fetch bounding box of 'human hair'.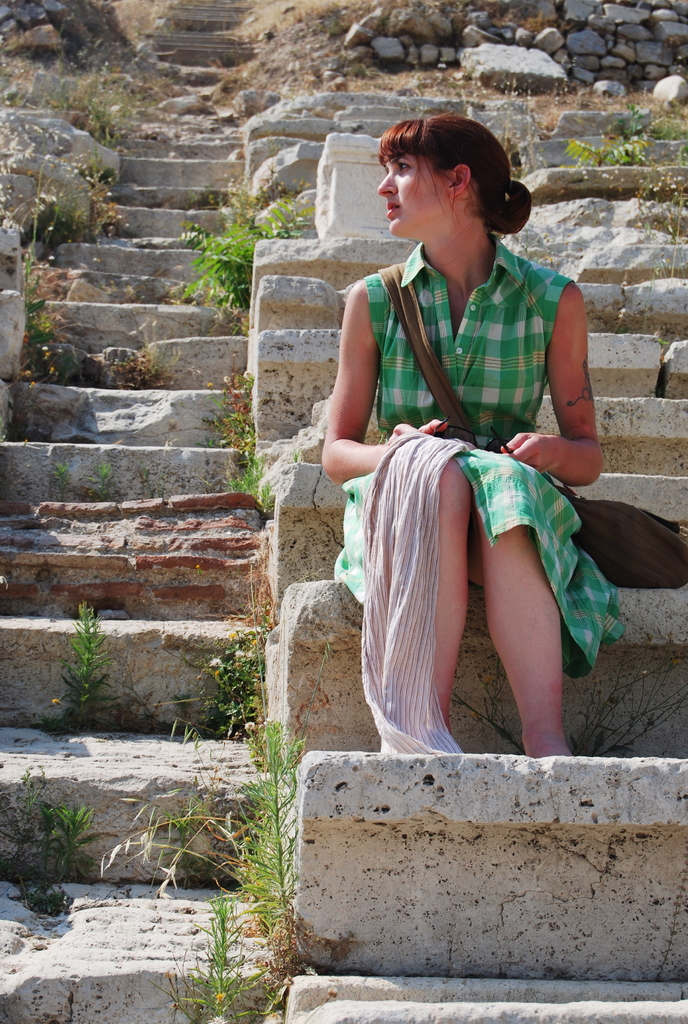
Bbox: {"left": 358, "top": 112, "right": 539, "bottom": 235}.
